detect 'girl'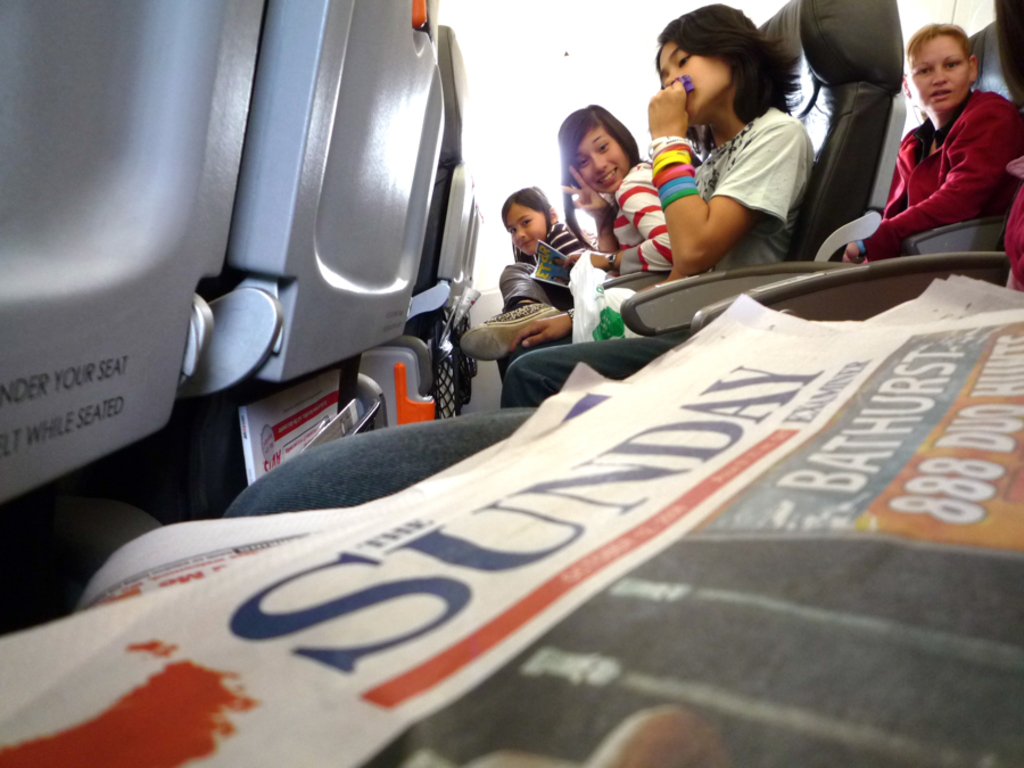
829,19,1023,265
